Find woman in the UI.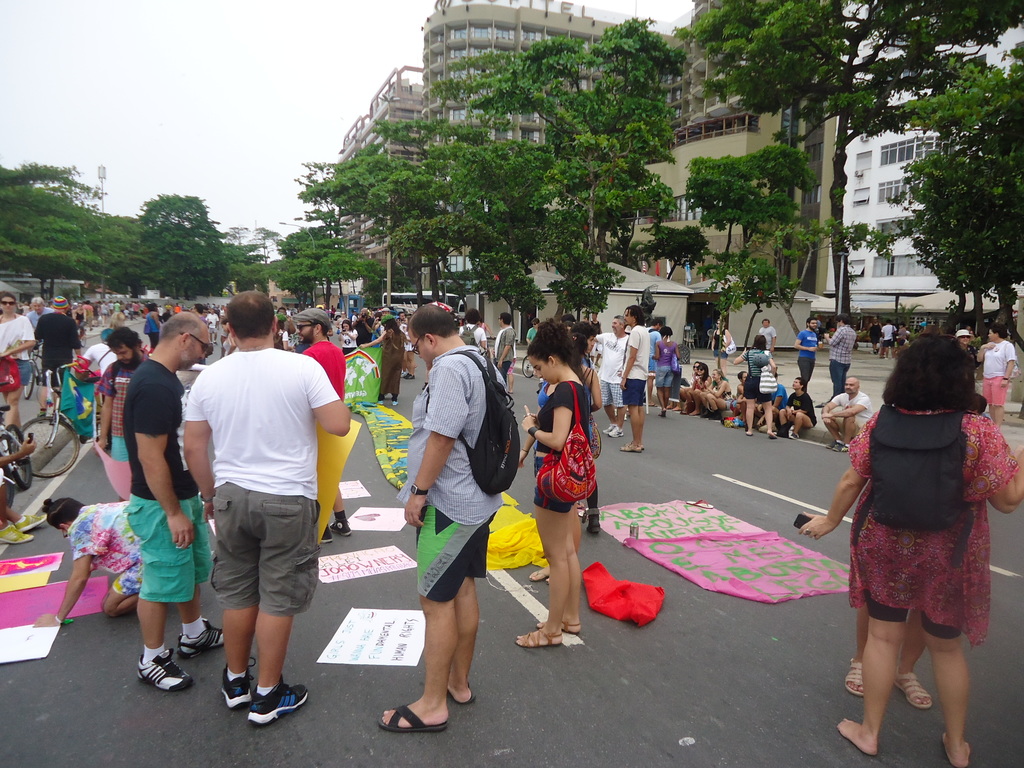
UI element at [277,312,292,349].
